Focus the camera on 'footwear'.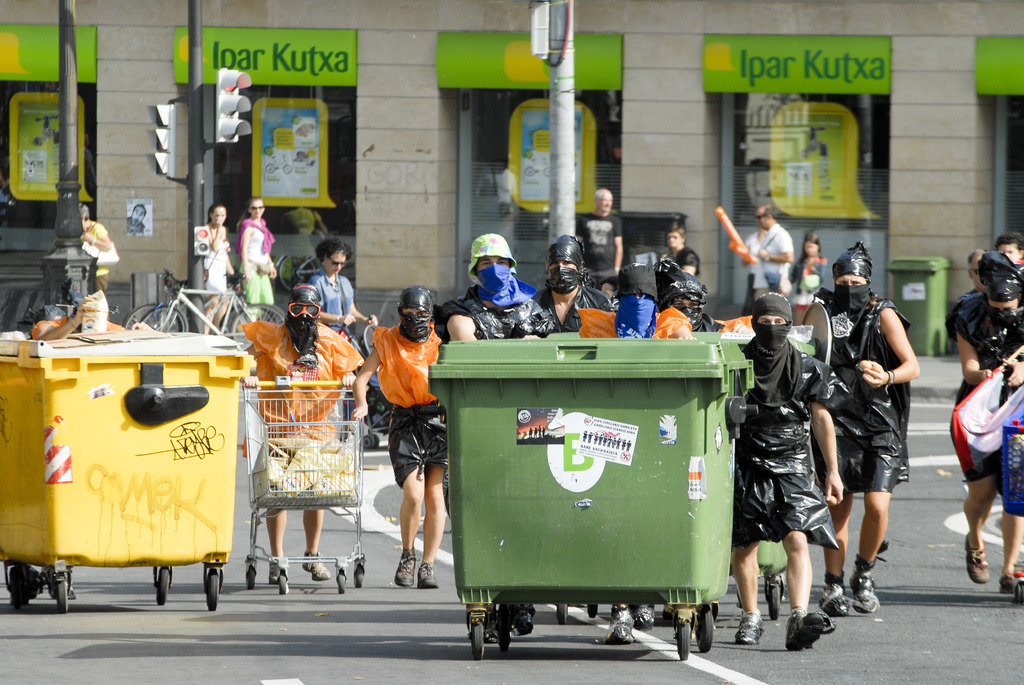
Focus region: (left=631, top=601, right=657, bottom=631).
